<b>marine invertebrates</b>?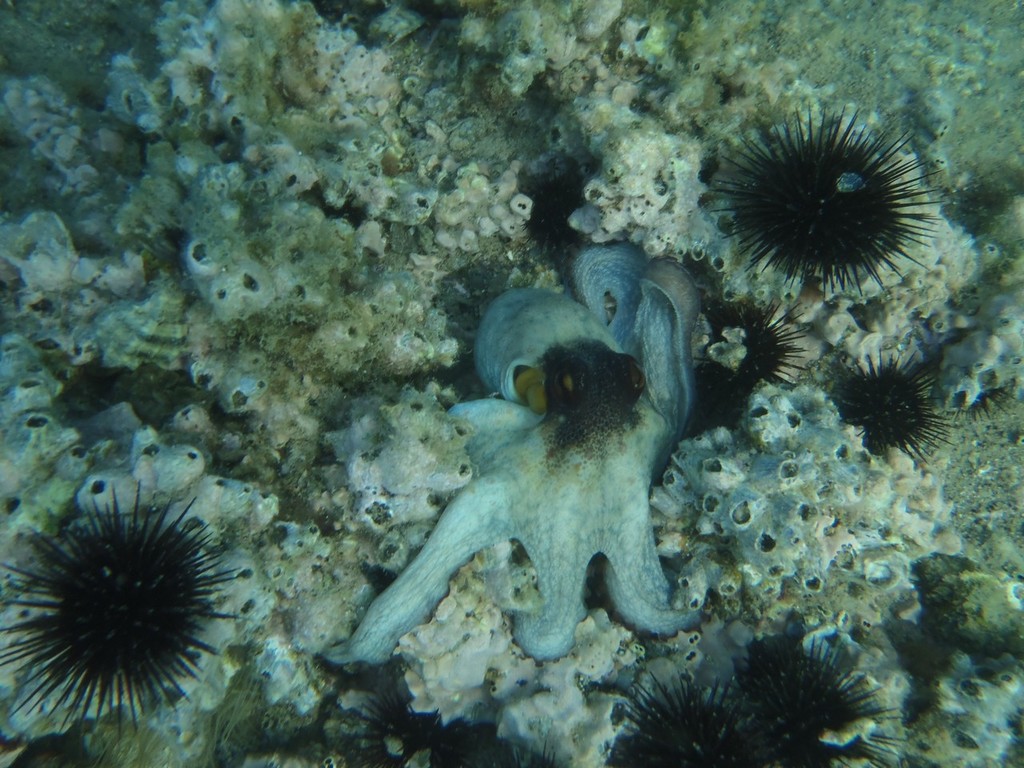
box=[685, 305, 811, 419]
